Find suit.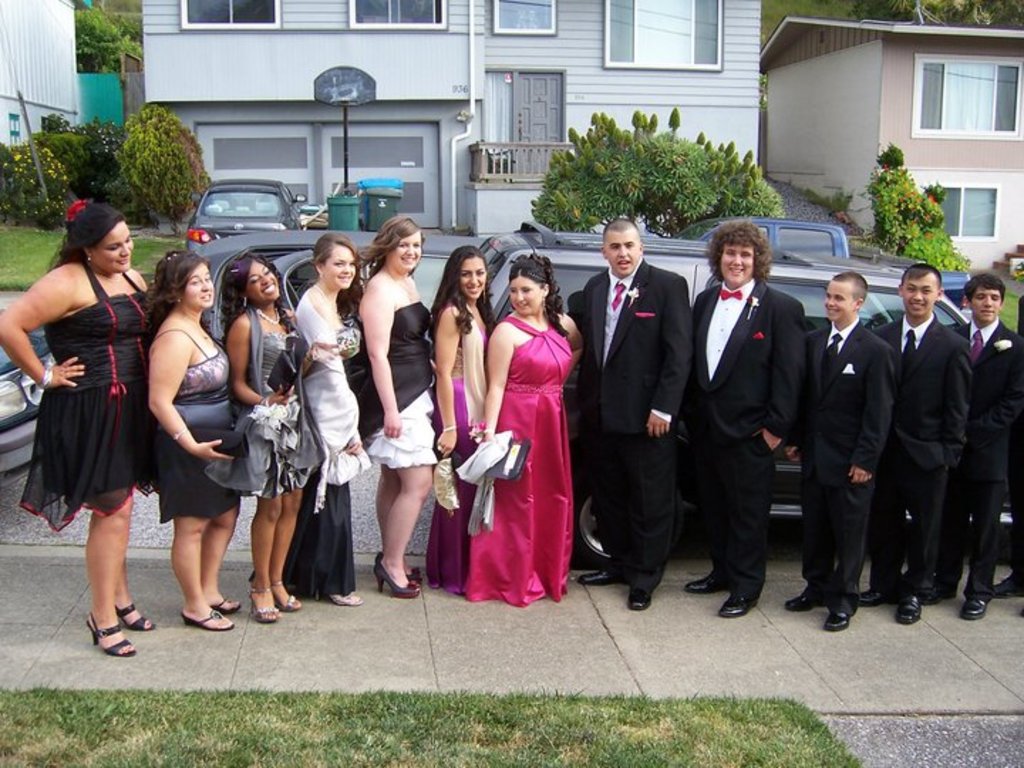
<bbox>882, 314, 971, 594</bbox>.
